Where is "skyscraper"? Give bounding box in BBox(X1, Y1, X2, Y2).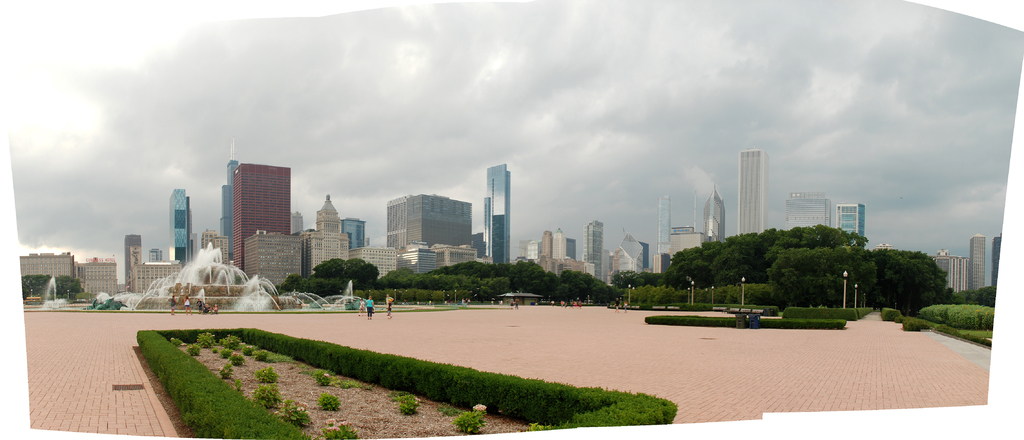
BBox(738, 144, 772, 244).
